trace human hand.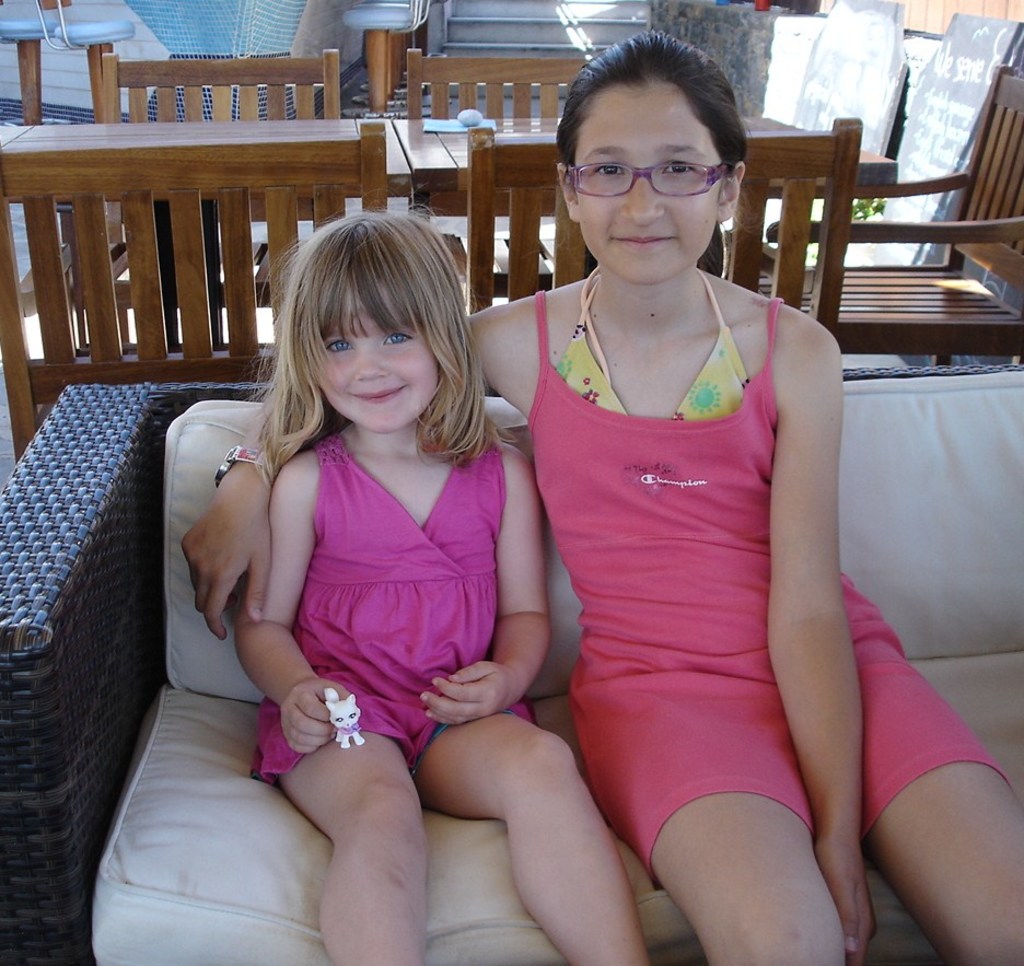
Traced to 811:826:878:965.
